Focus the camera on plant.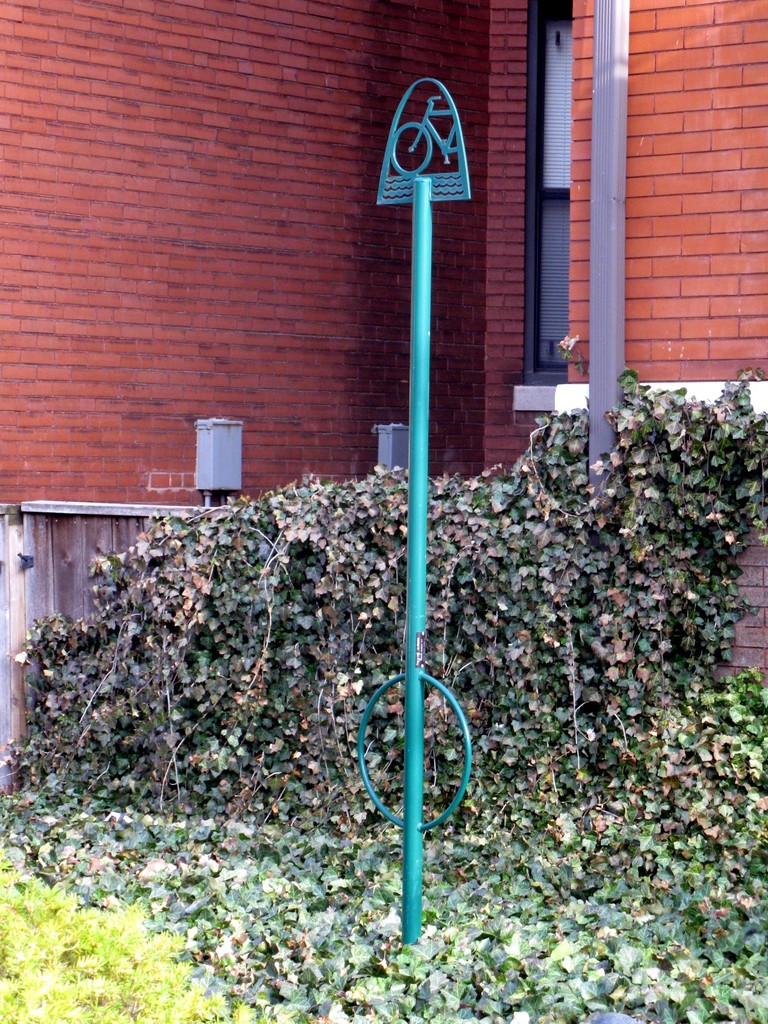
Focus region: 0, 851, 266, 1023.
